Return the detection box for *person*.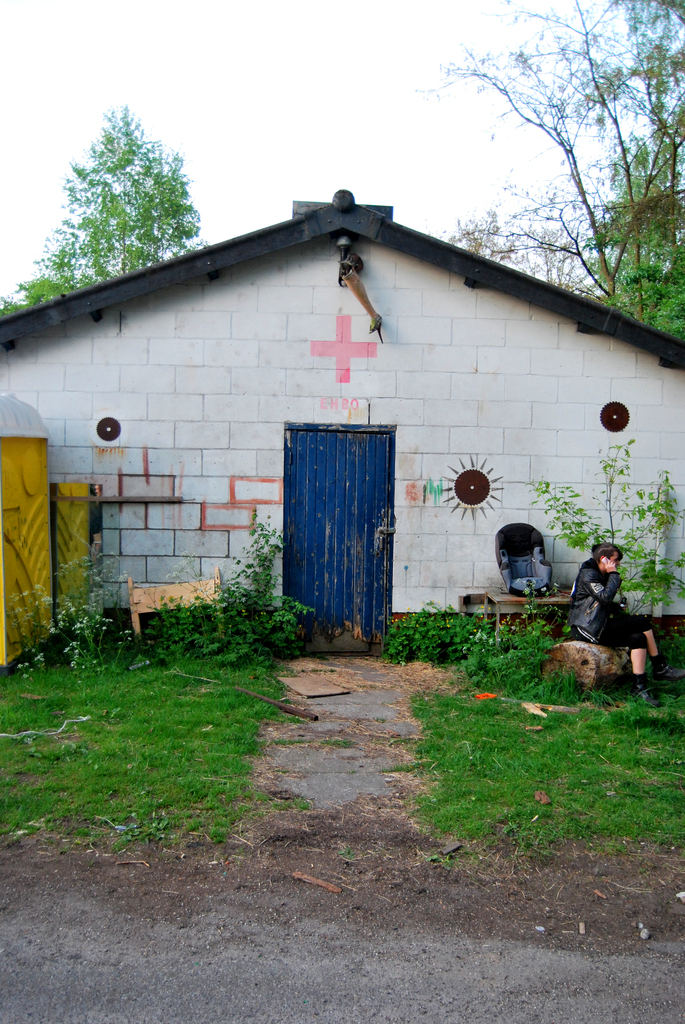
x1=559, y1=532, x2=677, y2=714.
